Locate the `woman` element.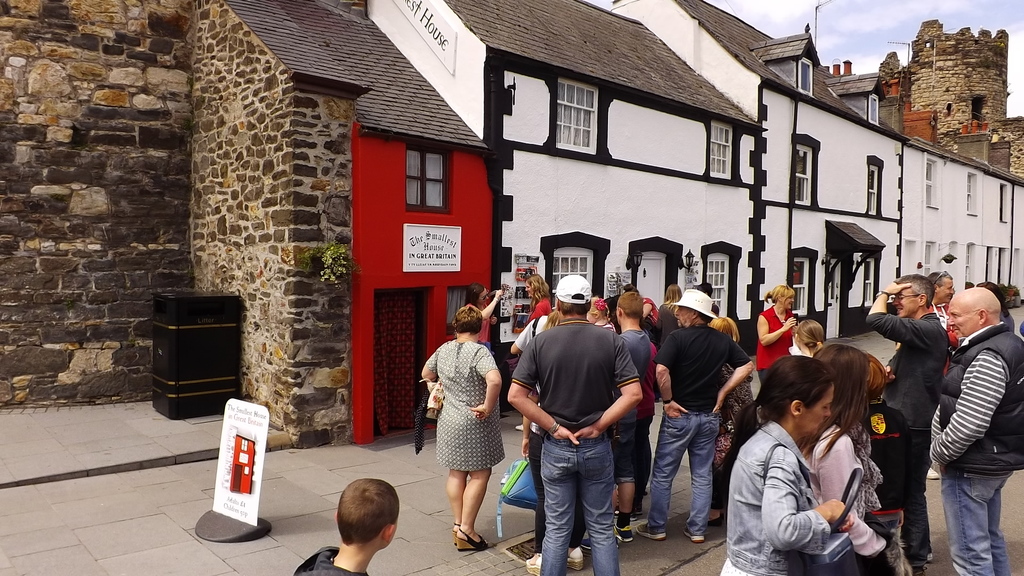
Element bbox: [410,300,513,559].
